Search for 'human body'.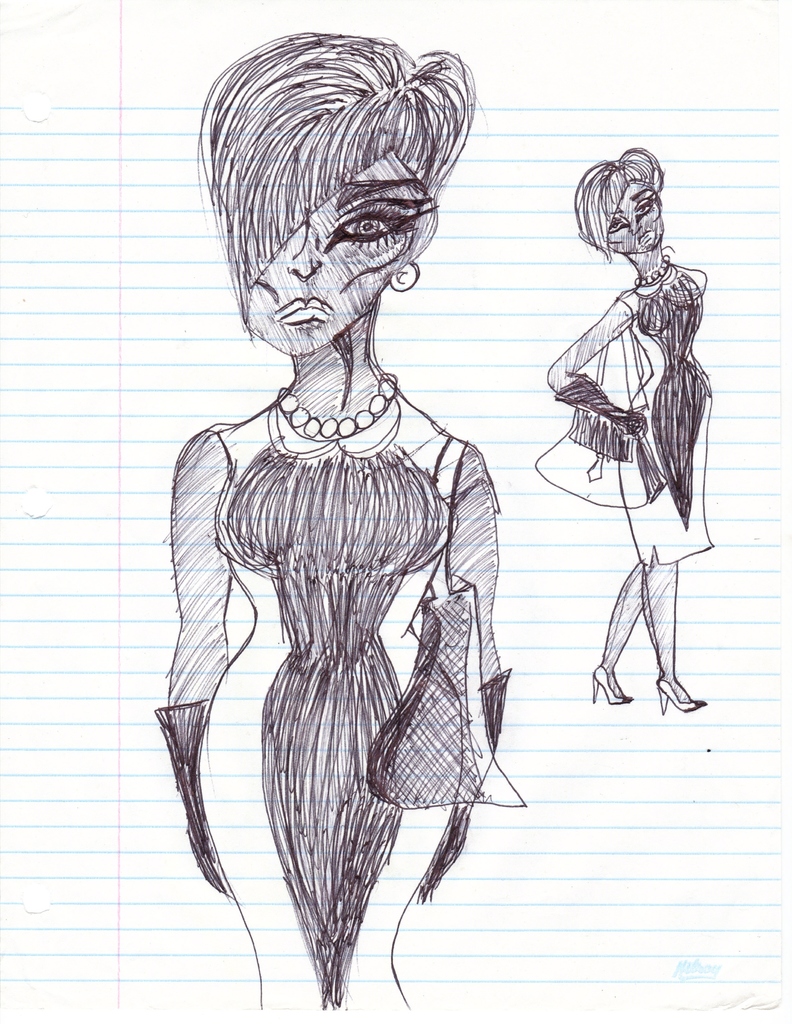
Found at <bbox>540, 141, 714, 712</bbox>.
